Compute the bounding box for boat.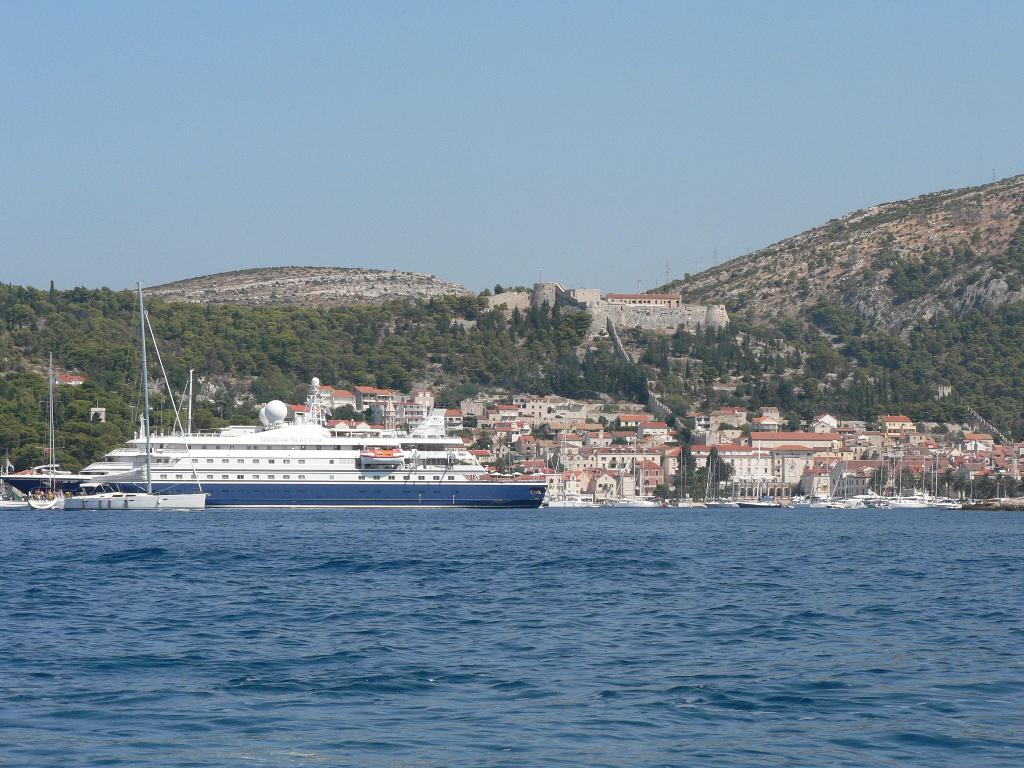
<region>0, 352, 86, 499</region>.
